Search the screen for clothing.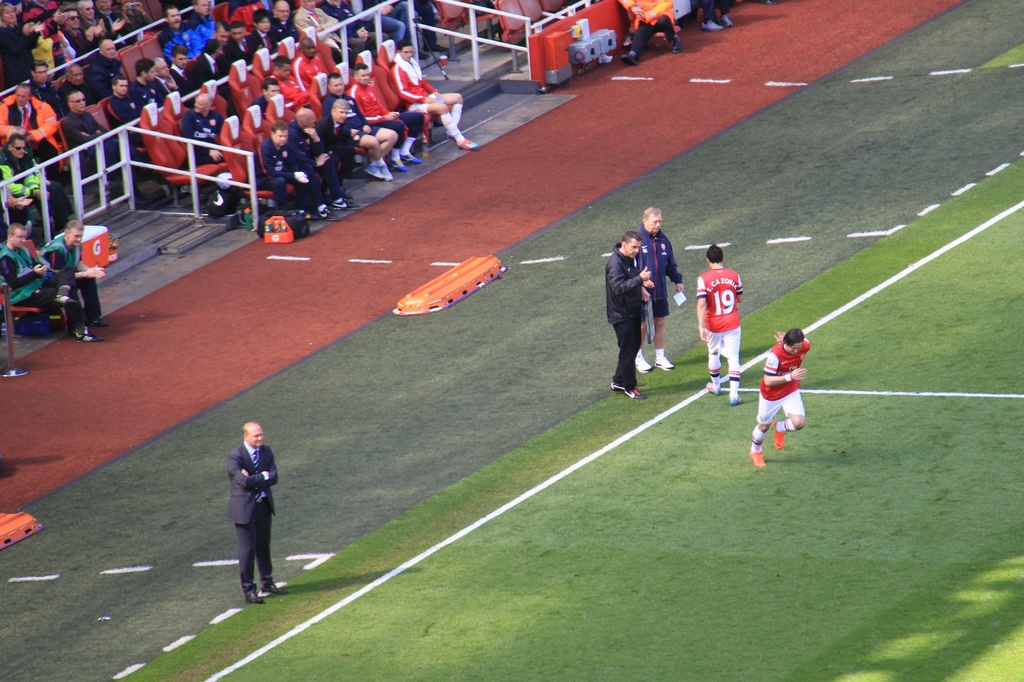
Found at 171,72,191,92.
